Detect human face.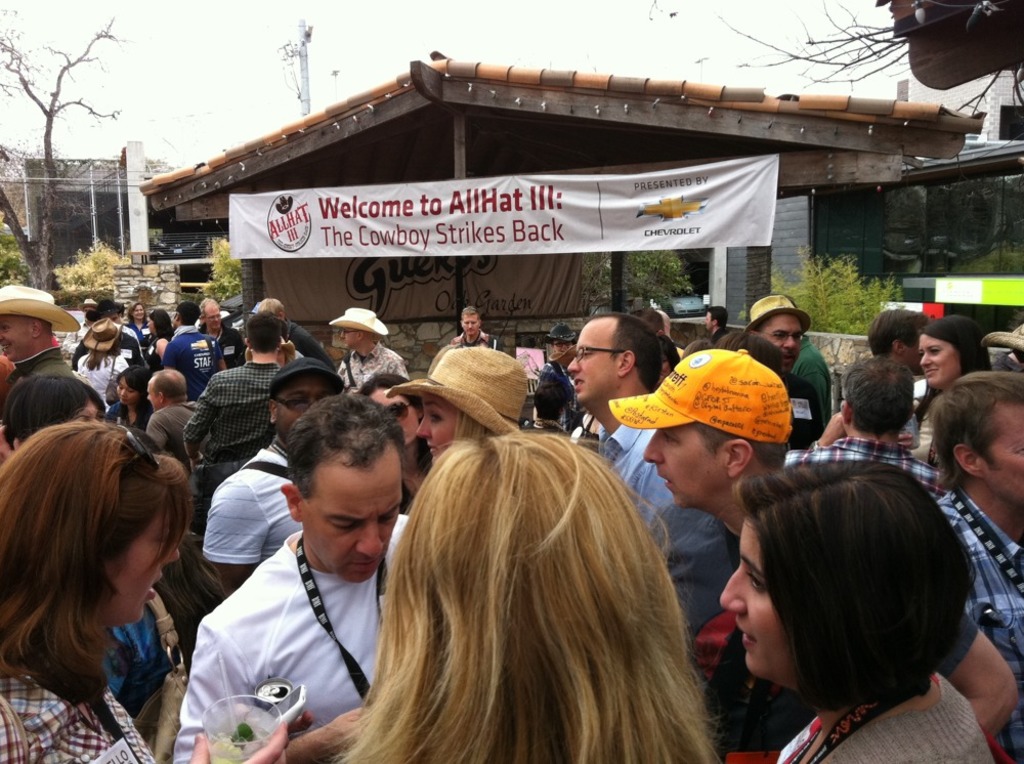
Detected at [x1=568, y1=320, x2=623, y2=409].
